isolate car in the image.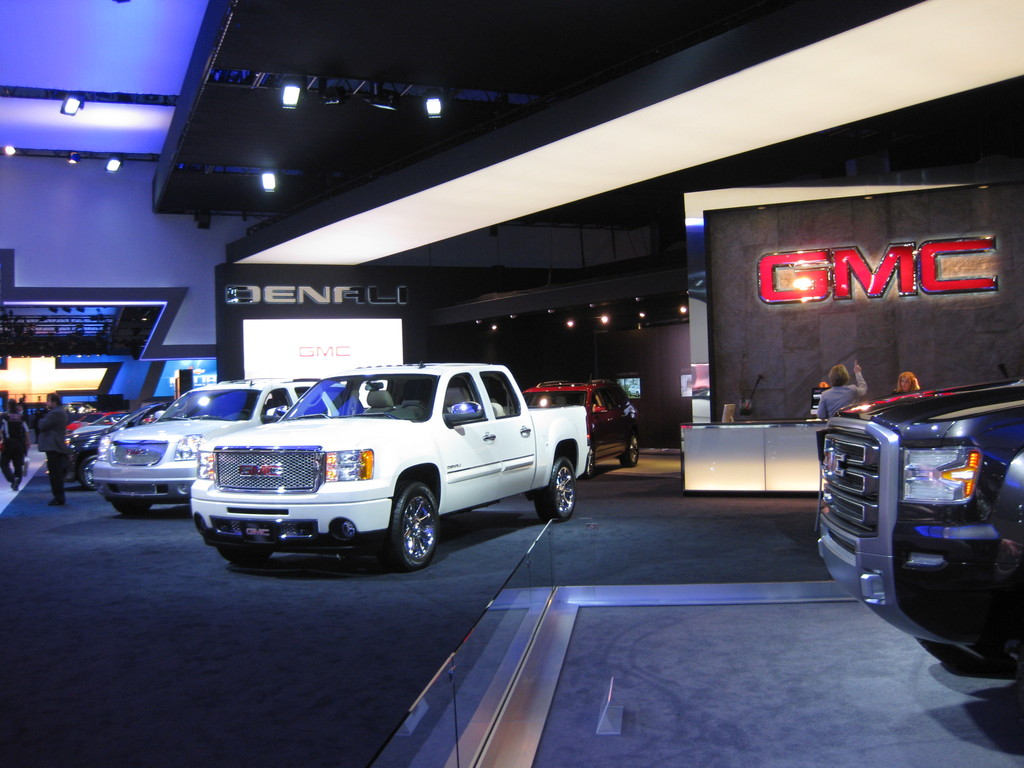
Isolated region: pyautogui.locateOnScreen(84, 378, 367, 515).
